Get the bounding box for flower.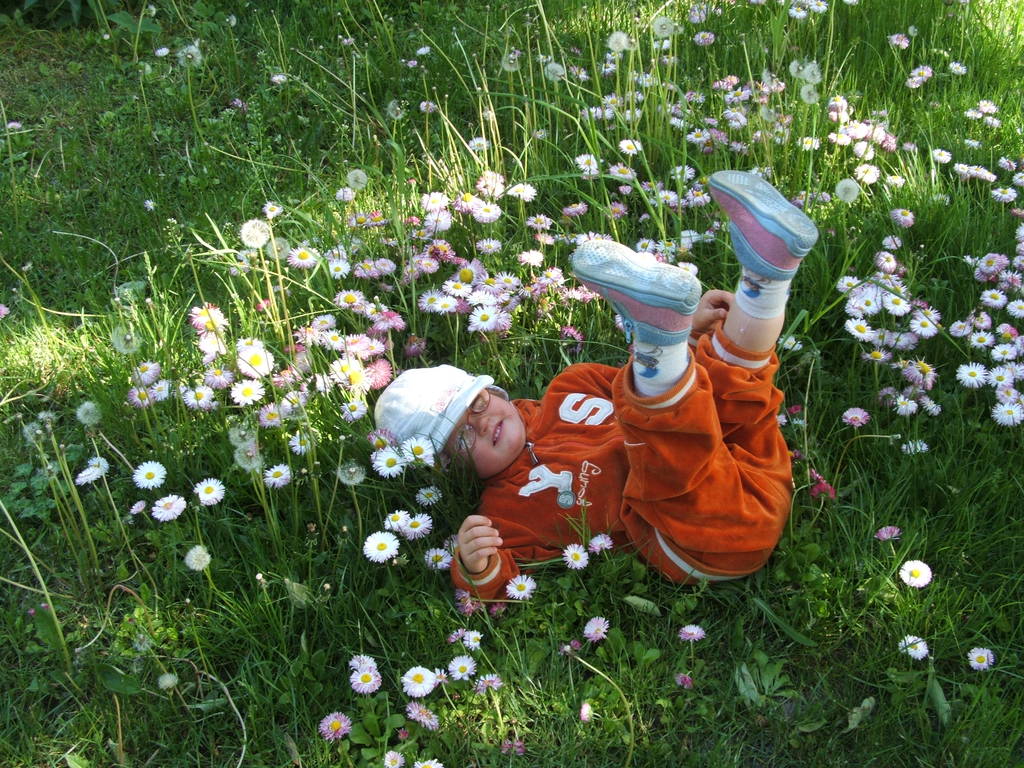
454:590:472:616.
